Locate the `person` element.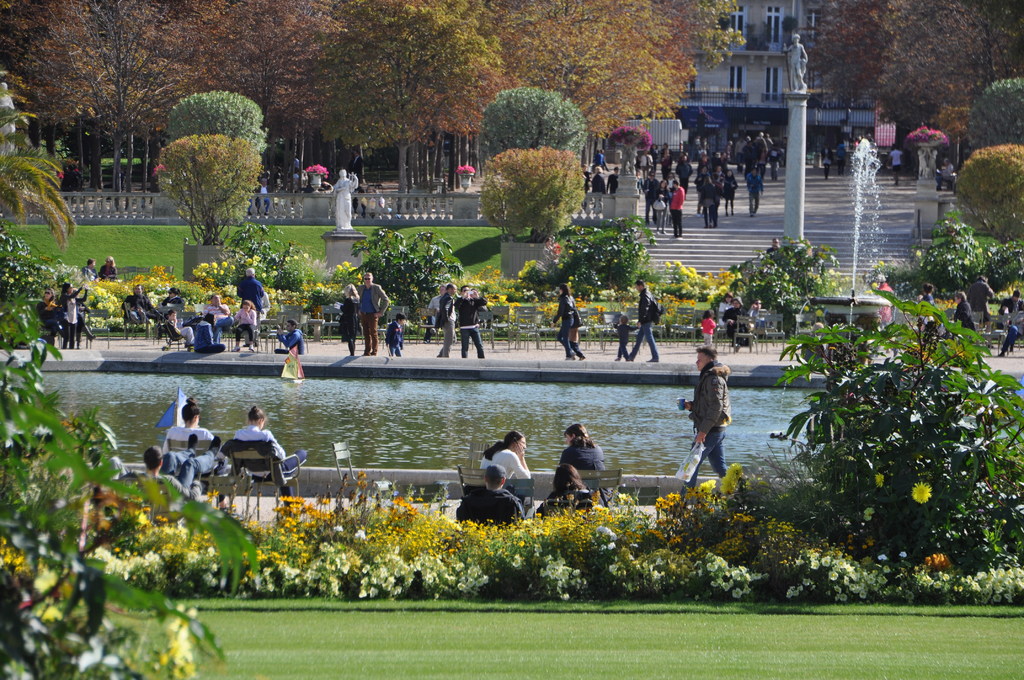
Element bbox: left=478, top=432, right=536, bottom=478.
